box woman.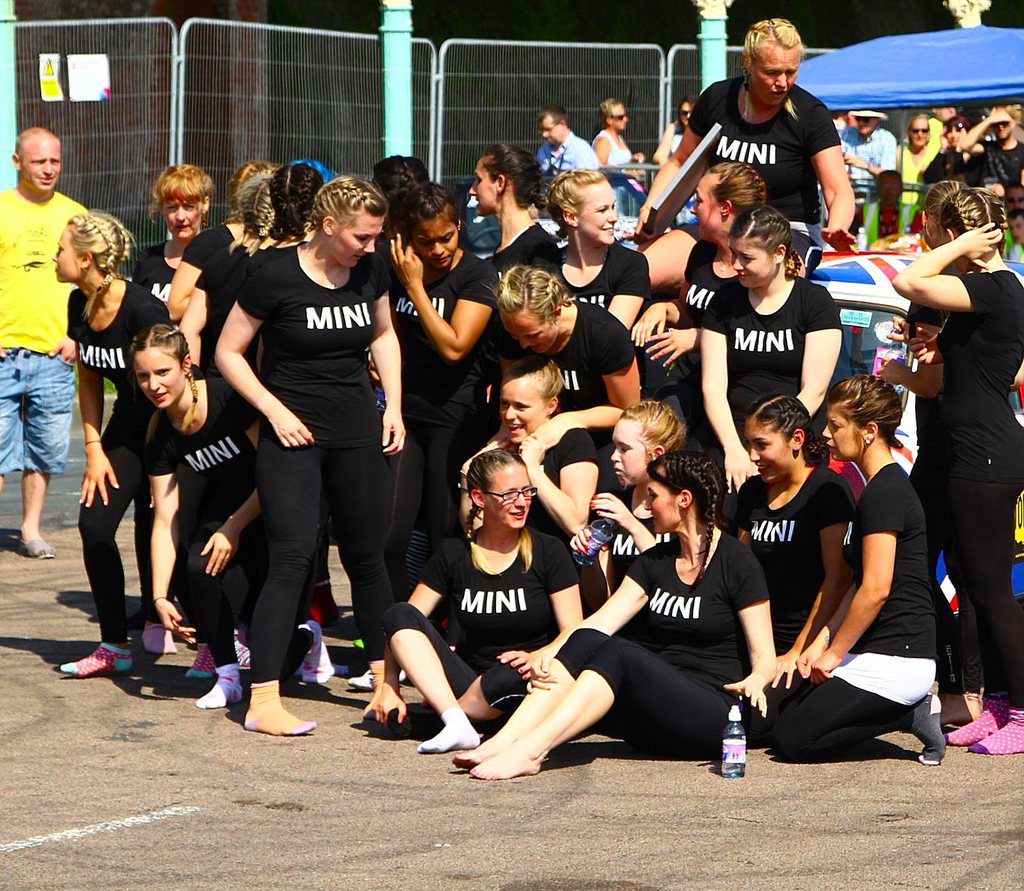
box=[461, 143, 561, 290].
